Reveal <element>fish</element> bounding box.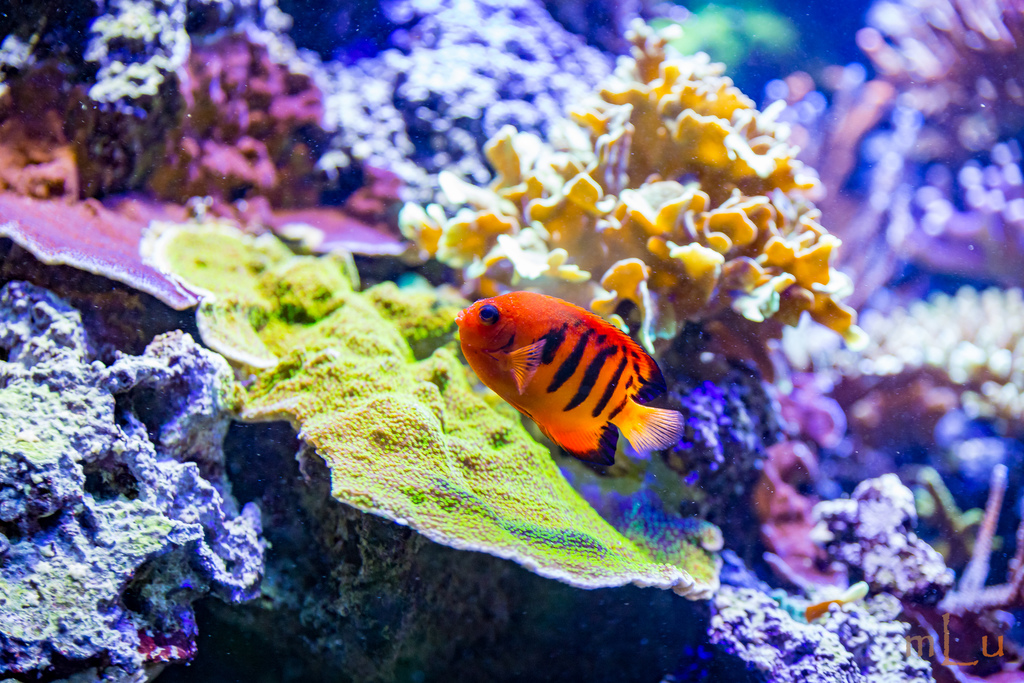
Revealed: 447/295/687/504.
